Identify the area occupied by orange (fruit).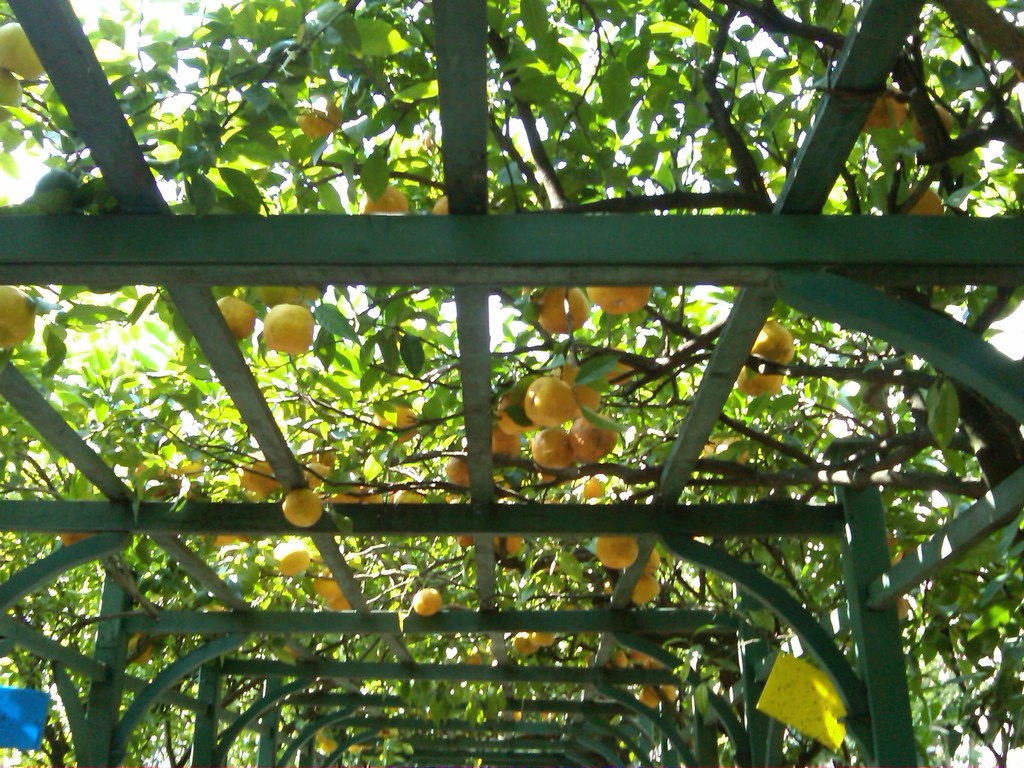
Area: Rect(518, 380, 579, 424).
